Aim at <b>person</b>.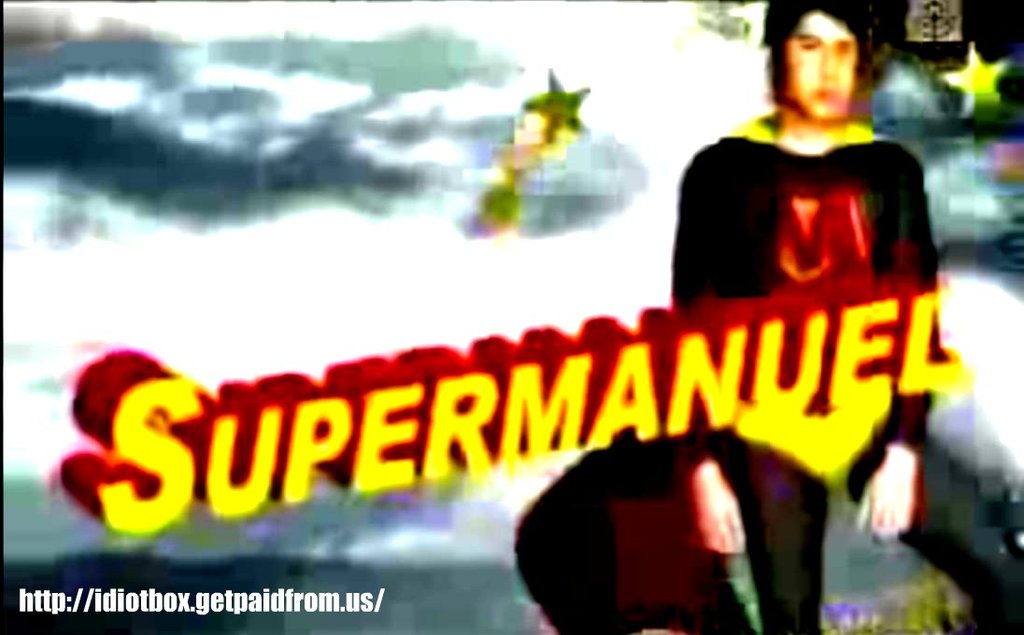
Aimed at {"x1": 664, "y1": 0, "x2": 1021, "y2": 634}.
